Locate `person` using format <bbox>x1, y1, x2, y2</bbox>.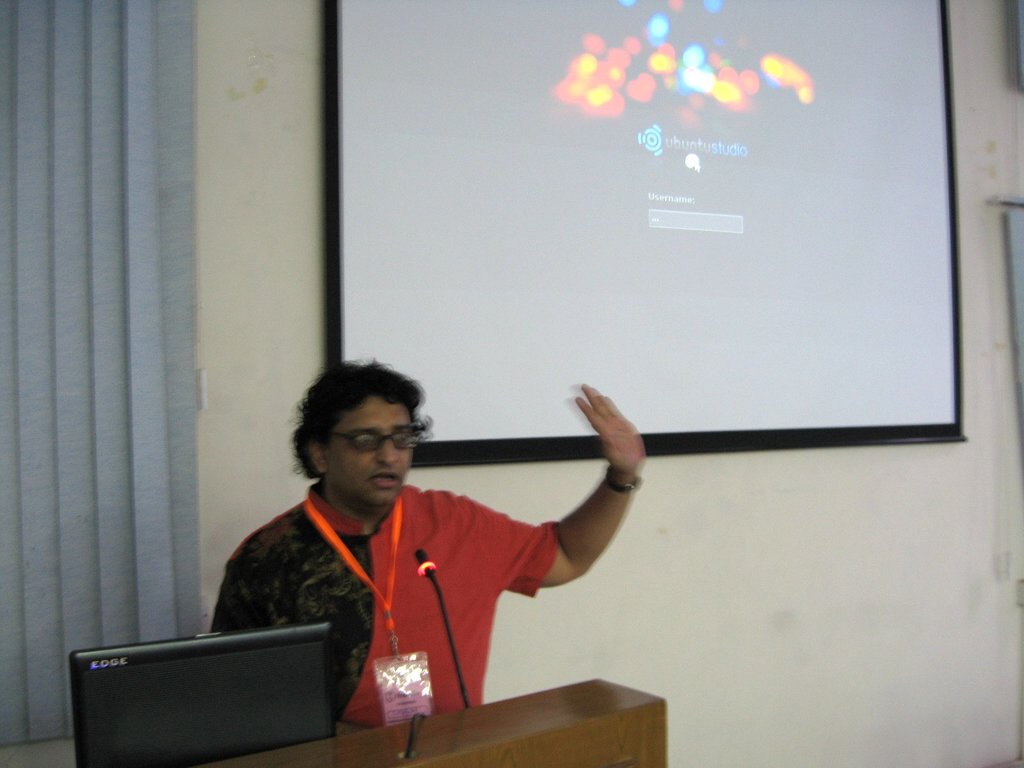
<bbox>210, 362, 650, 740</bbox>.
